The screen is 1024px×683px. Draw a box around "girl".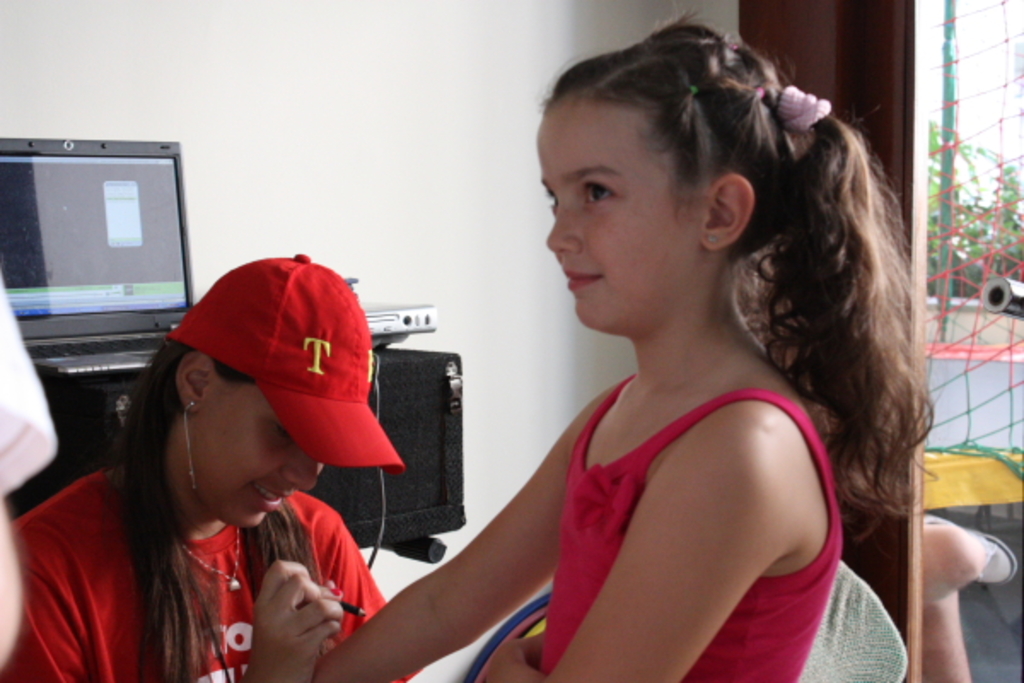
314 3 923 681.
